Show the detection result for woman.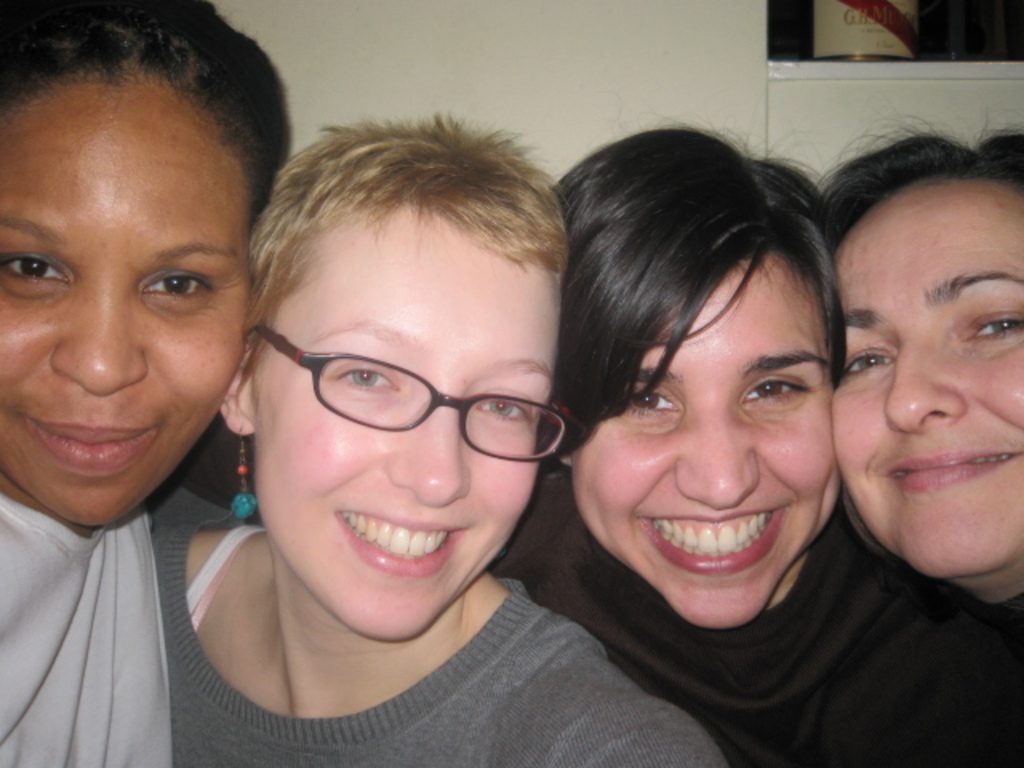
left=486, top=115, right=1022, bottom=766.
